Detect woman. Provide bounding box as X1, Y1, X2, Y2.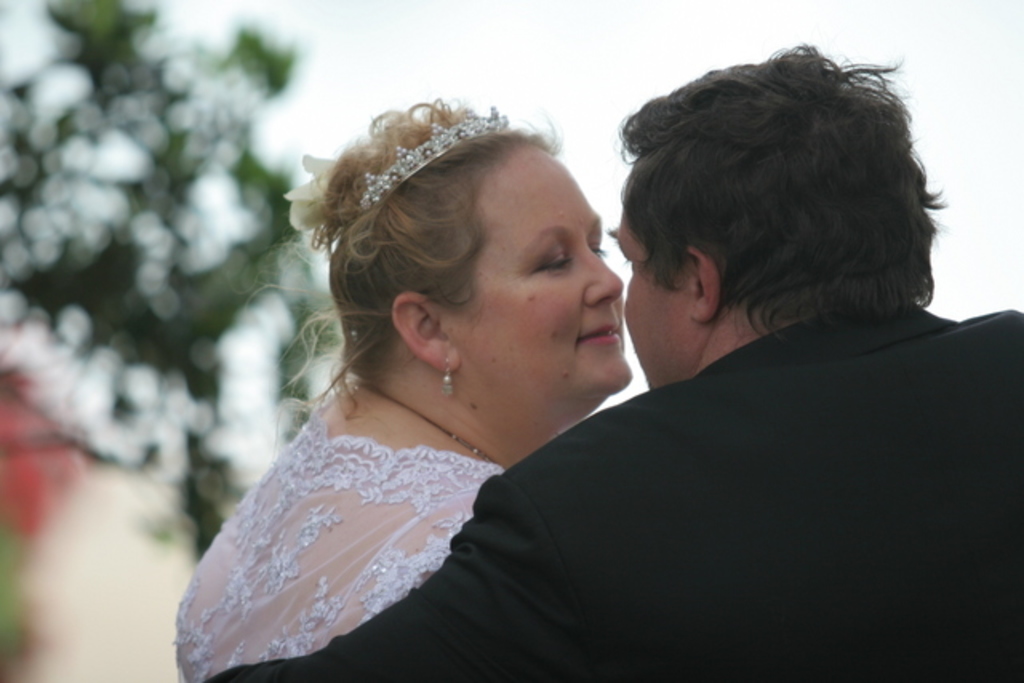
163, 99, 814, 678.
